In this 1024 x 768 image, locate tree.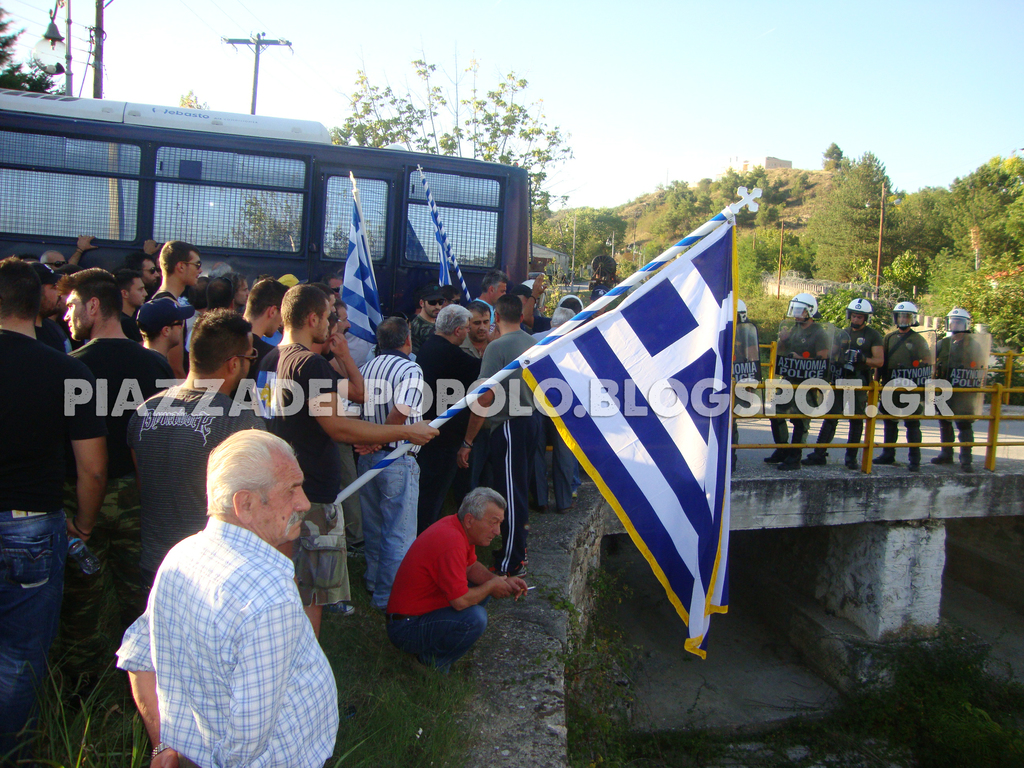
Bounding box: (x1=805, y1=154, x2=900, y2=284).
